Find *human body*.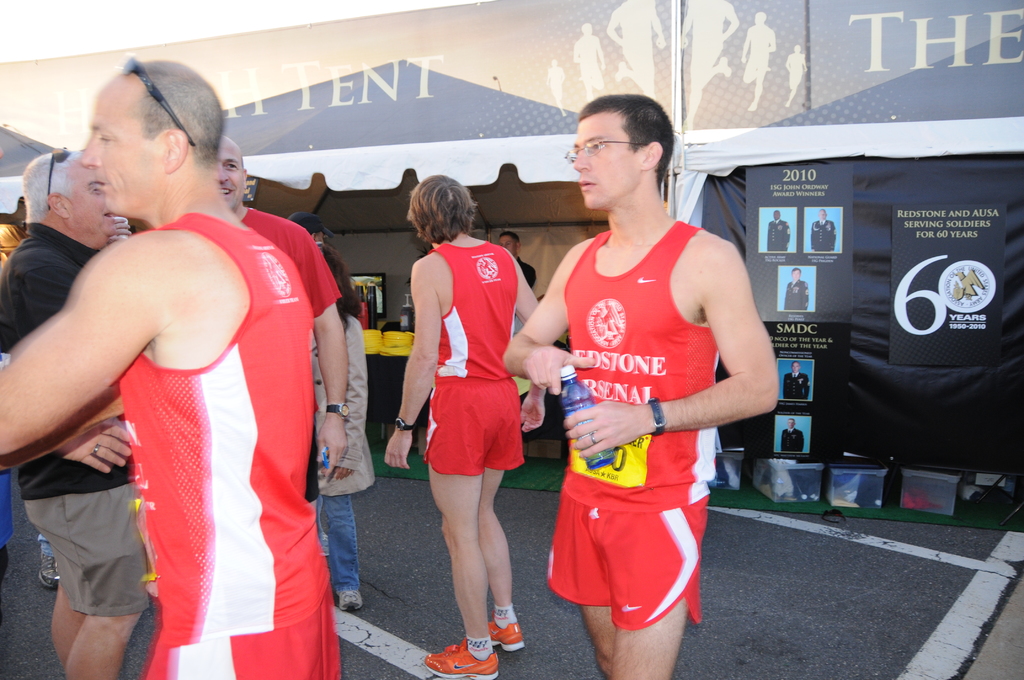
{"left": 785, "top": 270, "right": 811, "bottom": 314}.
